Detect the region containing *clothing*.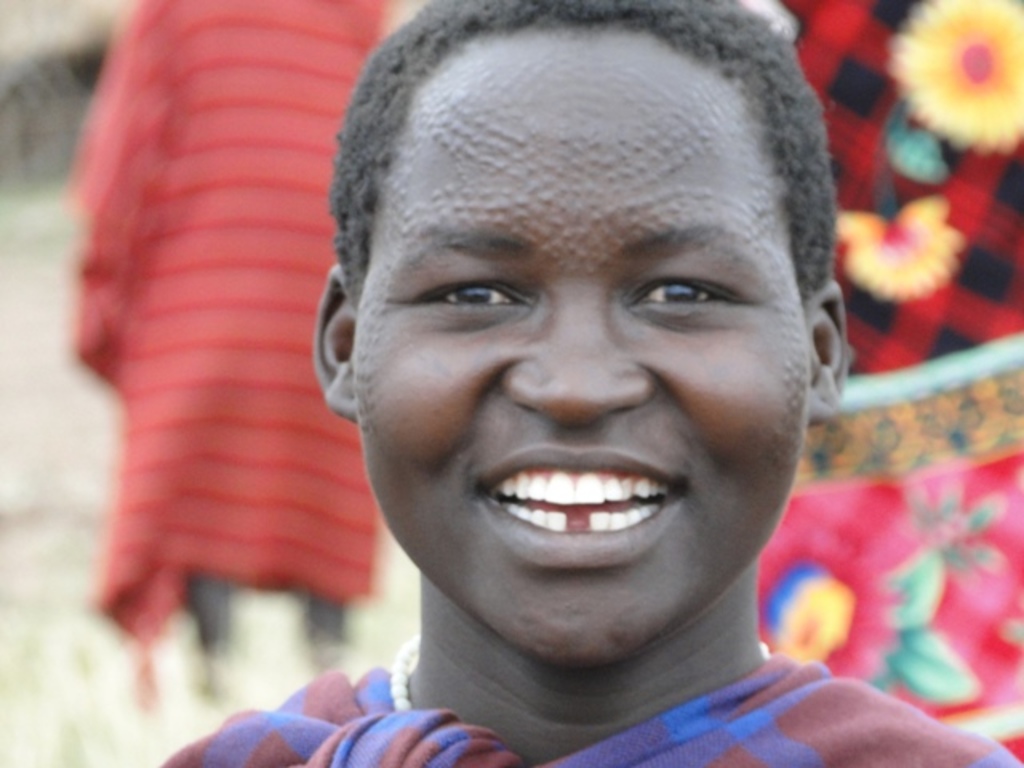
163:627:1022:766.
